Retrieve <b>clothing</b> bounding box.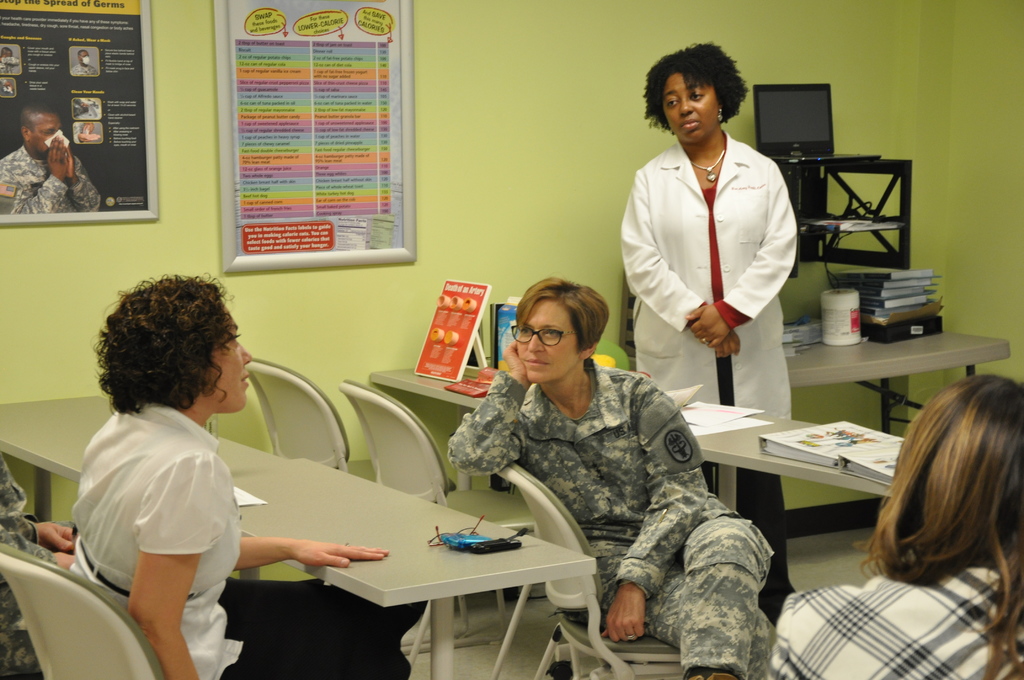
Bounding box: x1=61, y1=398, x2=412, y2=679.
